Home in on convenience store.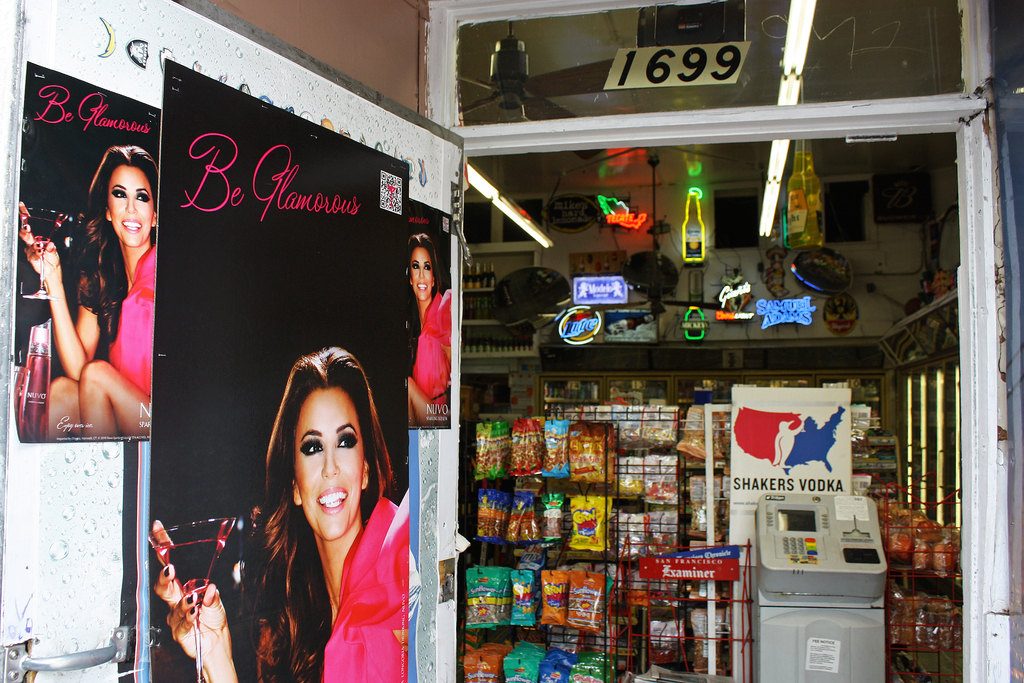
Homed in at 0:0:1023:682.
